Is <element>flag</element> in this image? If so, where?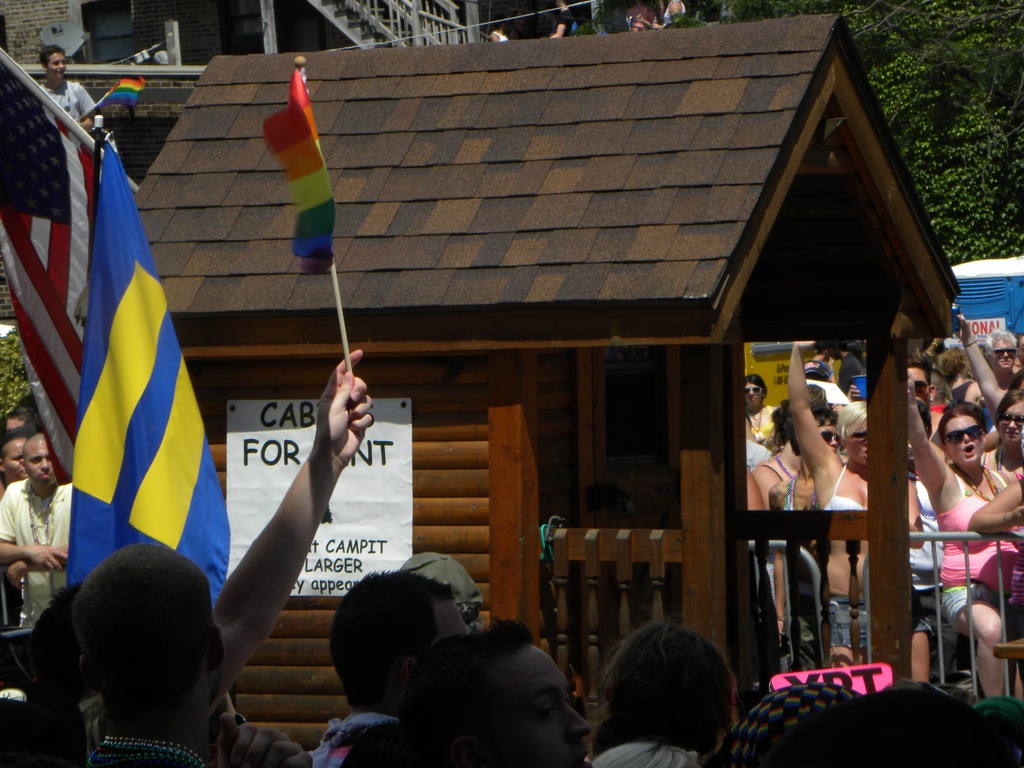
Yes, at crop(52, 245, 199, 615).
